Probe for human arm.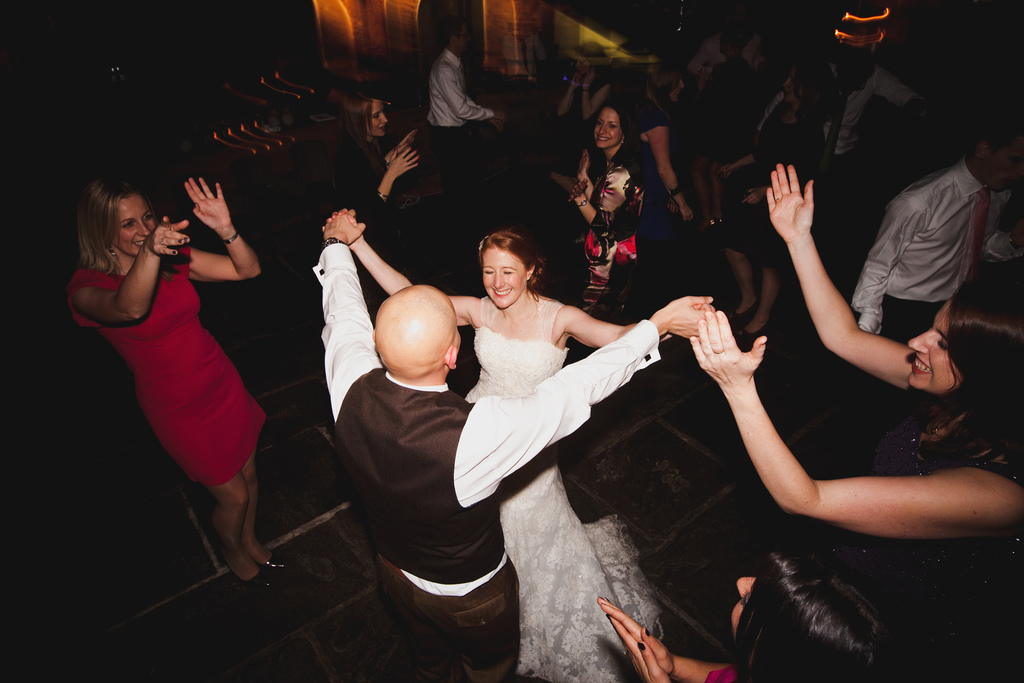
Probe result: left=637, top=97, right=685, bottom=210.
